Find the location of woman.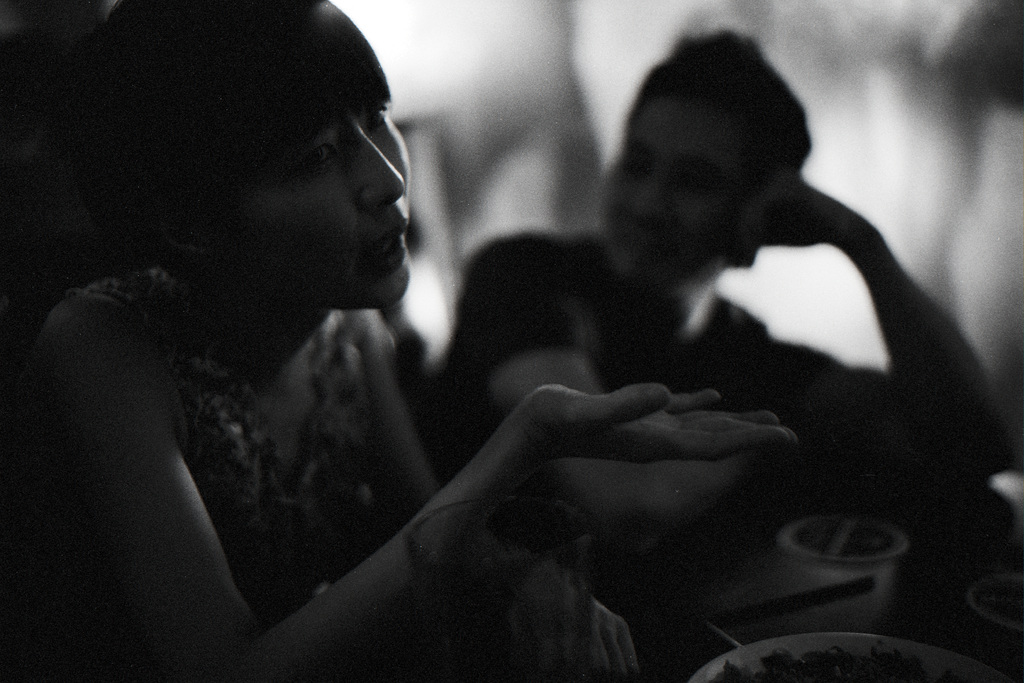
Location: {"left": 53, "top": 11, "right": 773, "bottom": 655}.
